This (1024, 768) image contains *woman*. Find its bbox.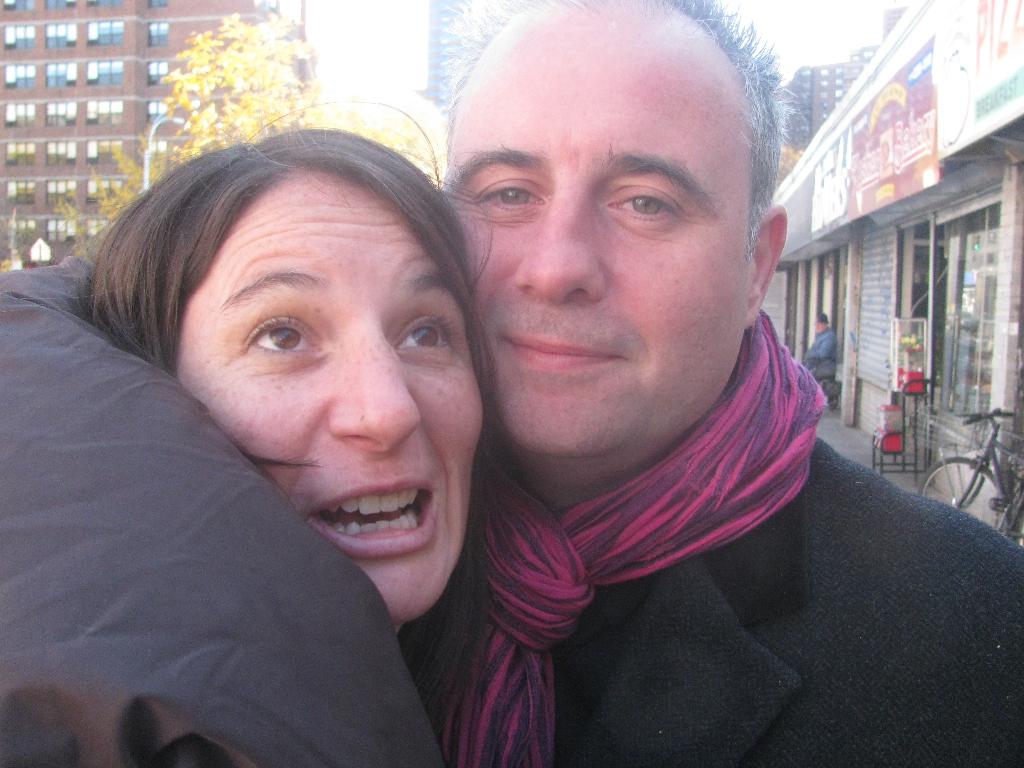
14, 97, 538, 767.
